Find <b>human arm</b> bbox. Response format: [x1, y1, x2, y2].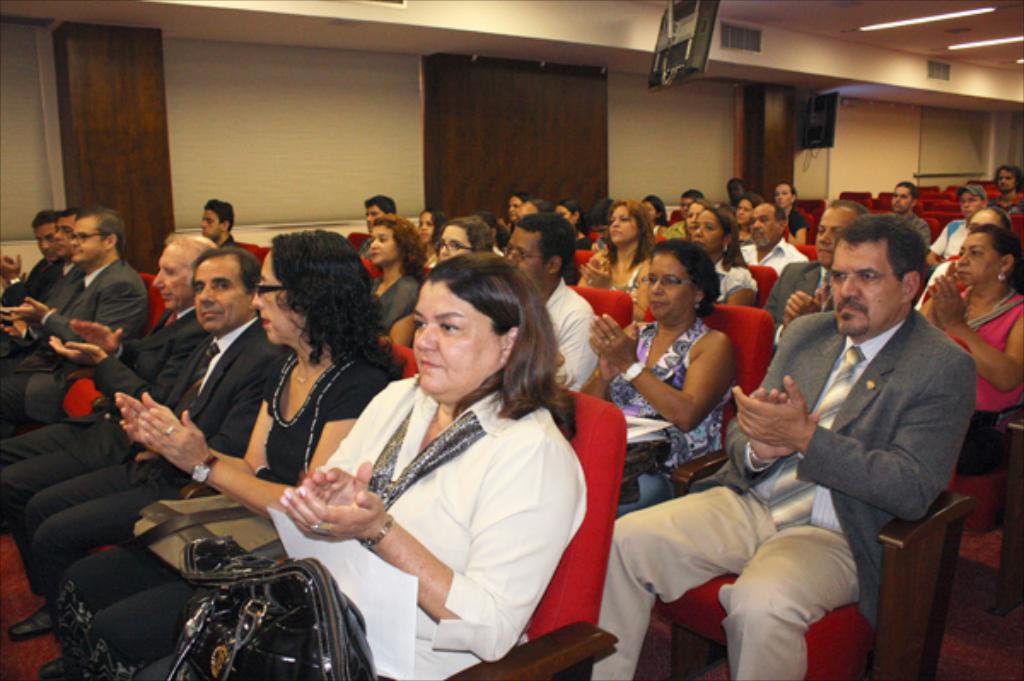
[114, 375, 280, 480].
